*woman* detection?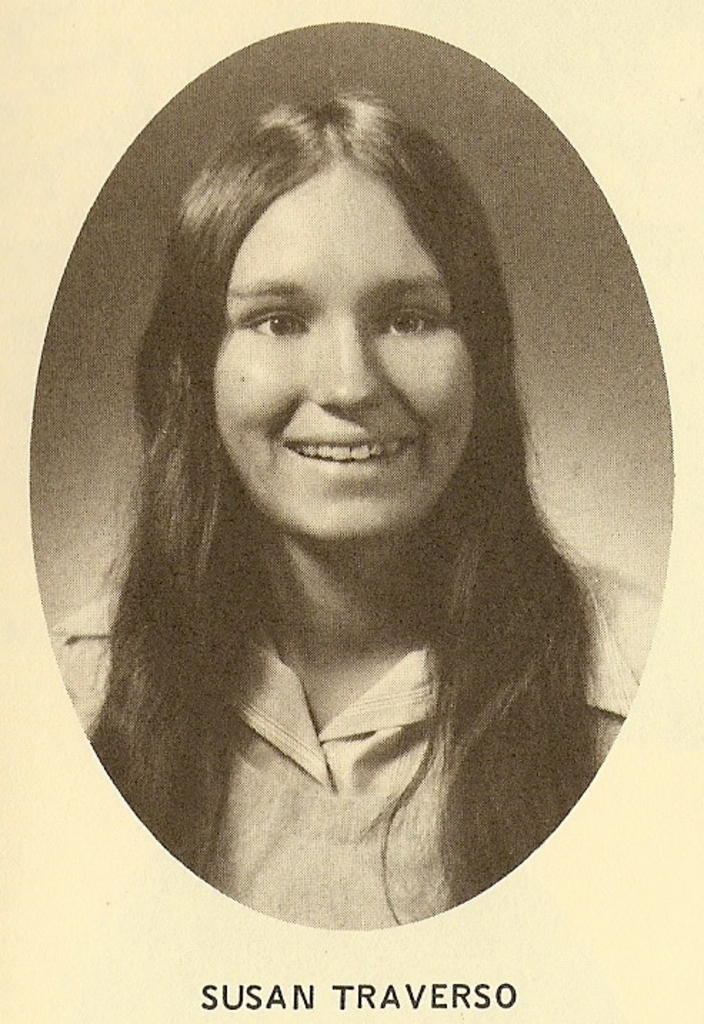
detection(27, 60, 681, 928)
